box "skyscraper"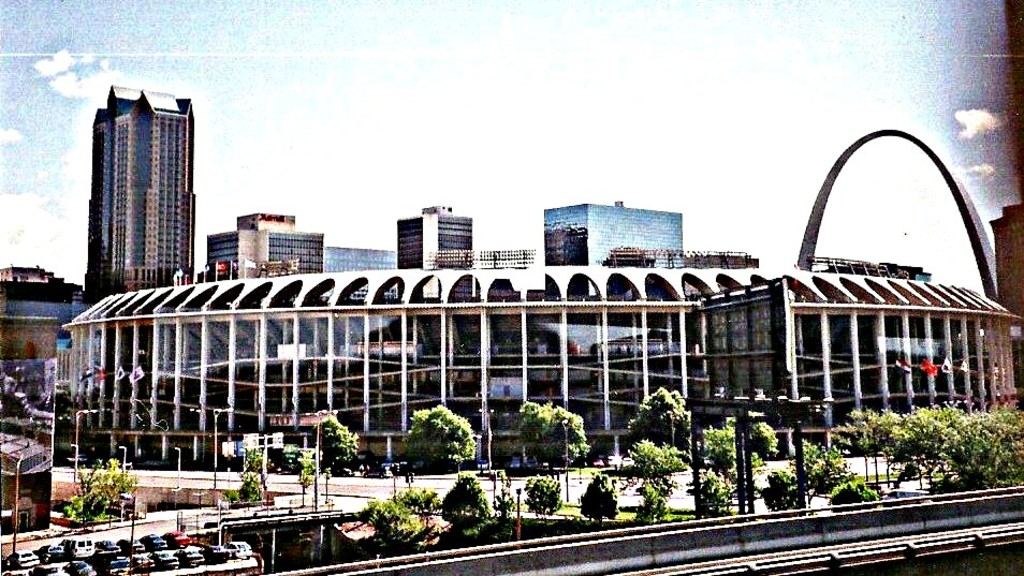
[546,192,691,269]
